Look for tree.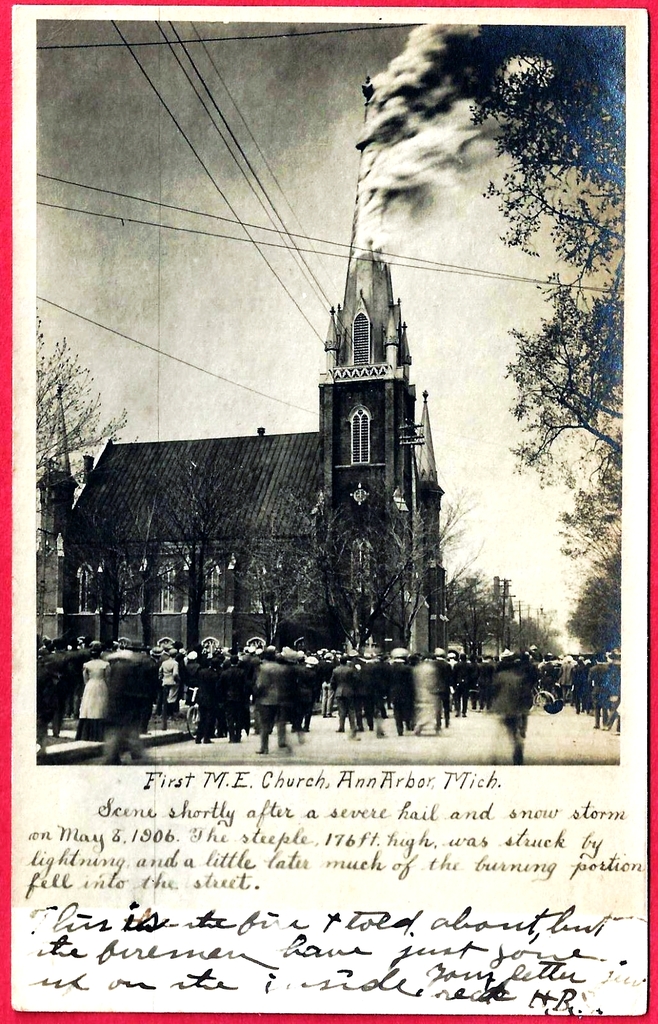
Found: 142/418/251/671.
